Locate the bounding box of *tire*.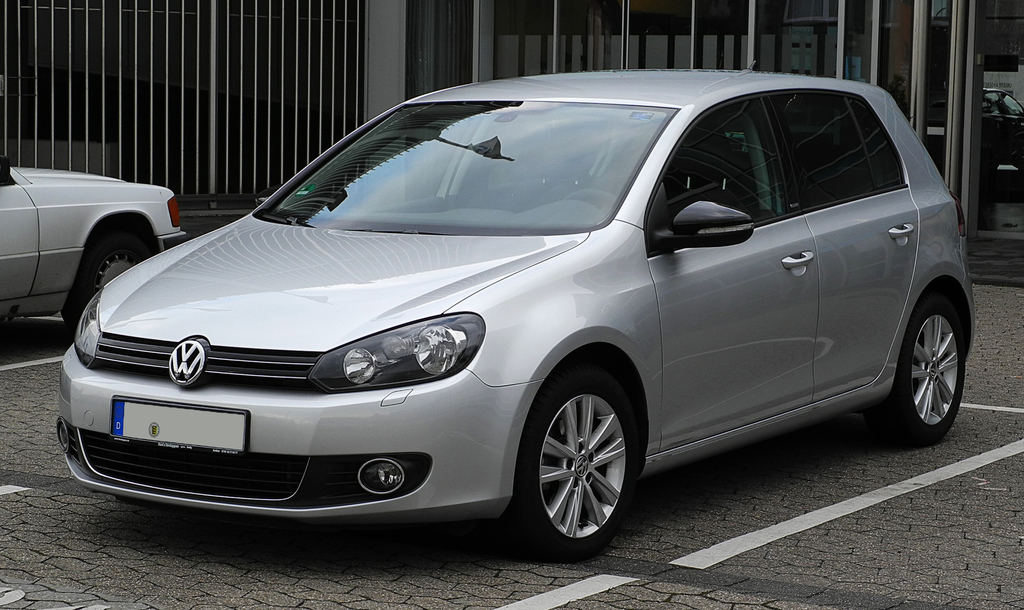
Bounding box: <region>506, 374, 641, 552</region>.
